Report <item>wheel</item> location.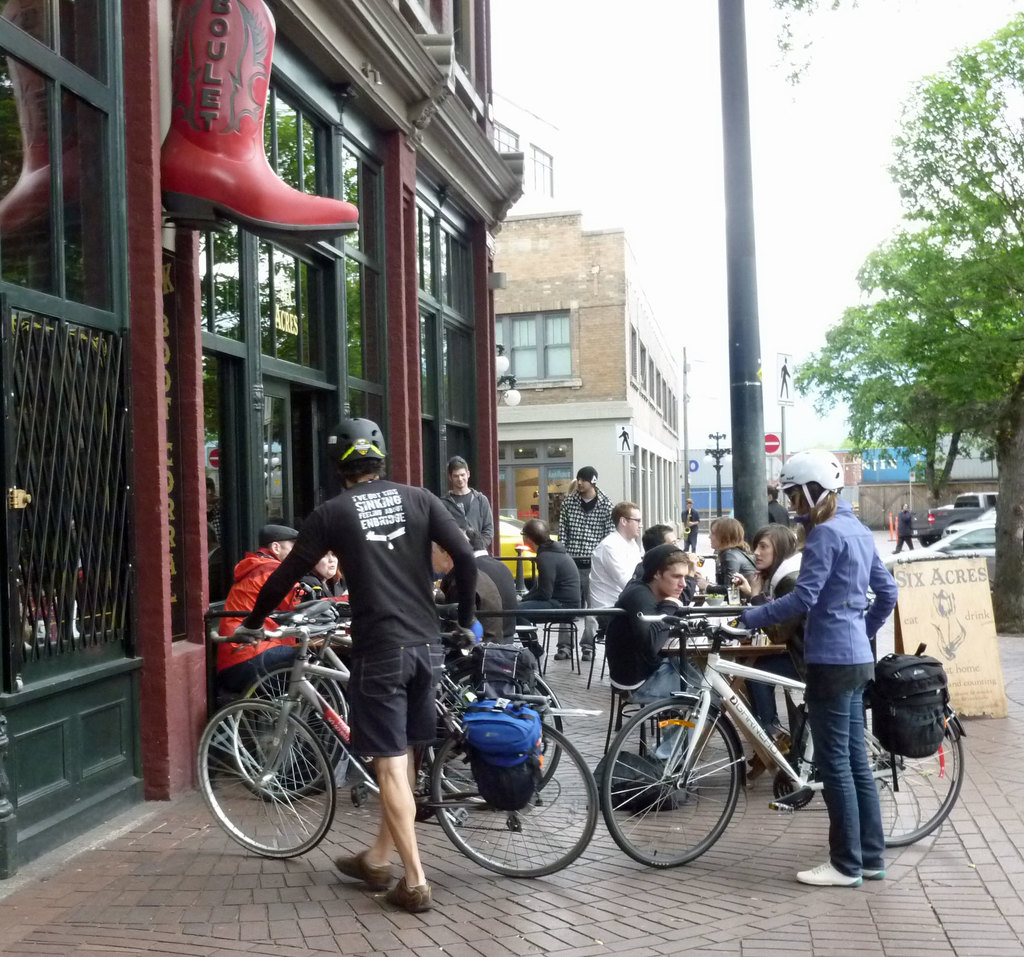
Report: box=[607, 696, 739, 868].
